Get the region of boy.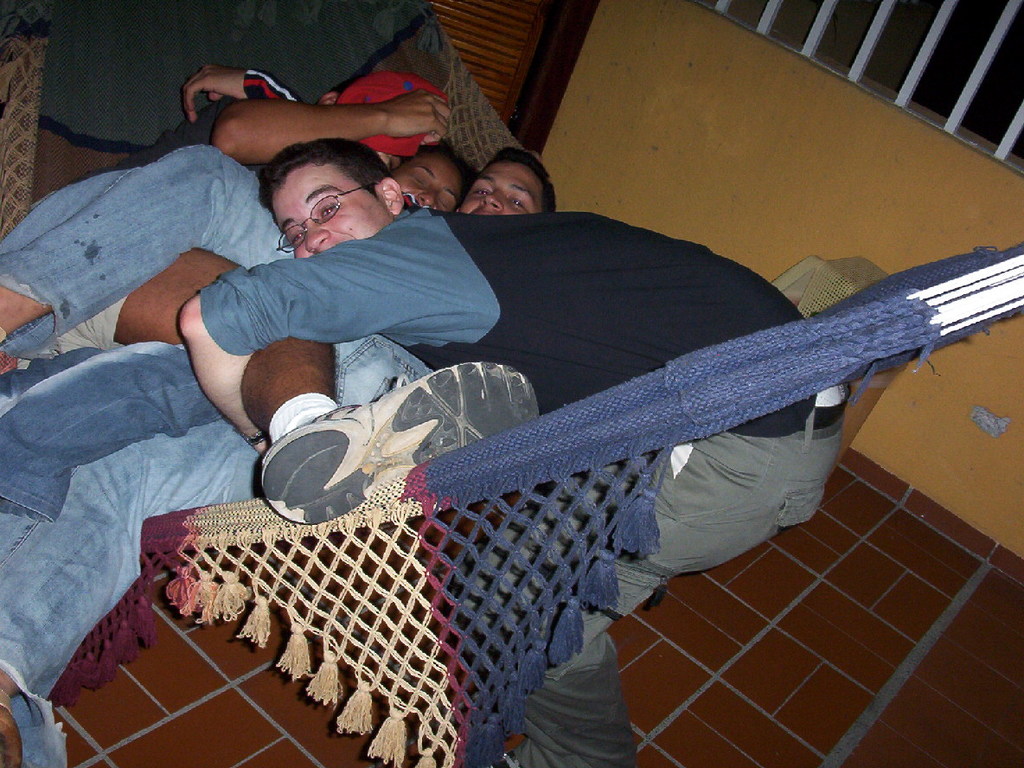
bbox=(0, 74, 544, 524).
